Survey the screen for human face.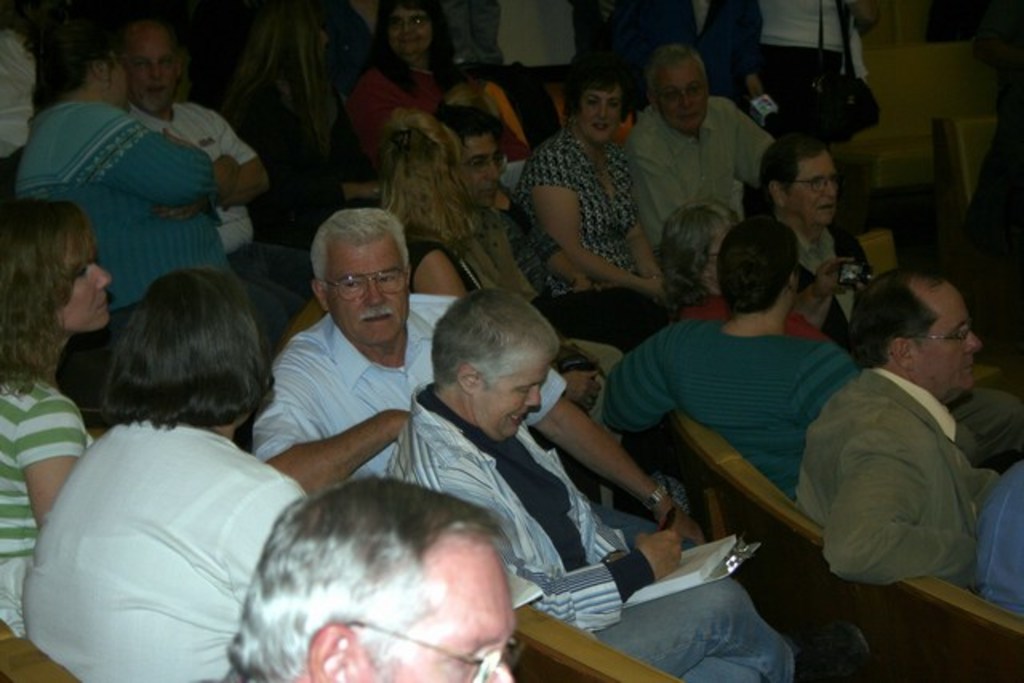
Survey found: left=658, top=56, right=709, bottom=134.
